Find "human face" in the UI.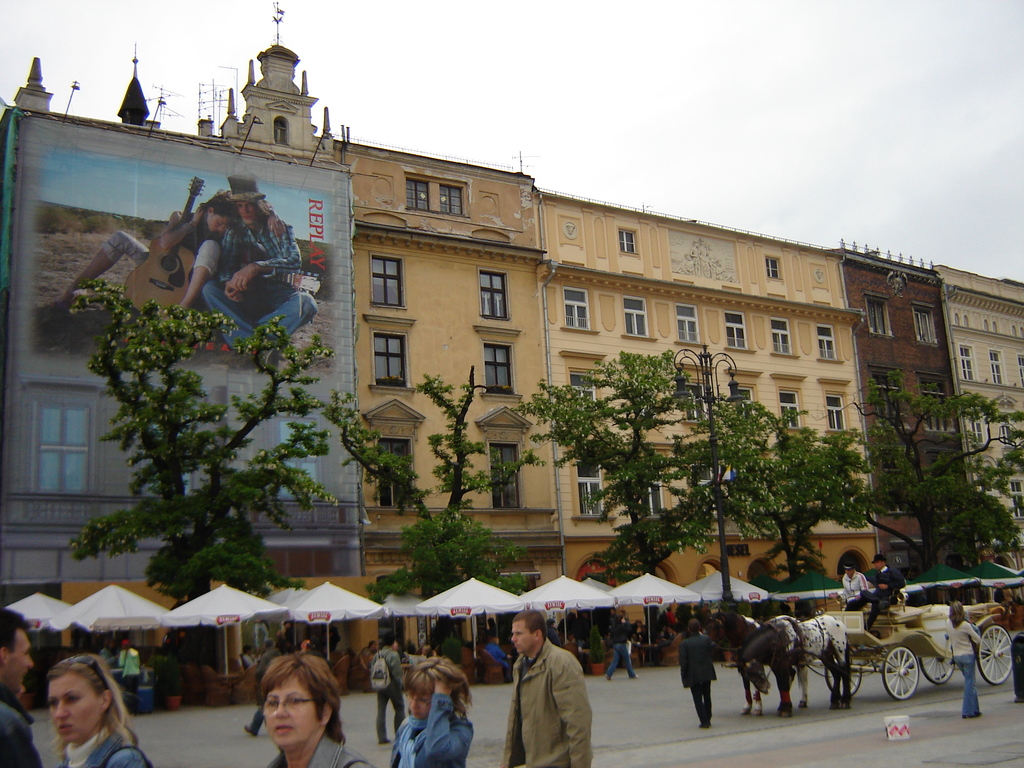
UI element at Rect(508, 616, 536, 651).
